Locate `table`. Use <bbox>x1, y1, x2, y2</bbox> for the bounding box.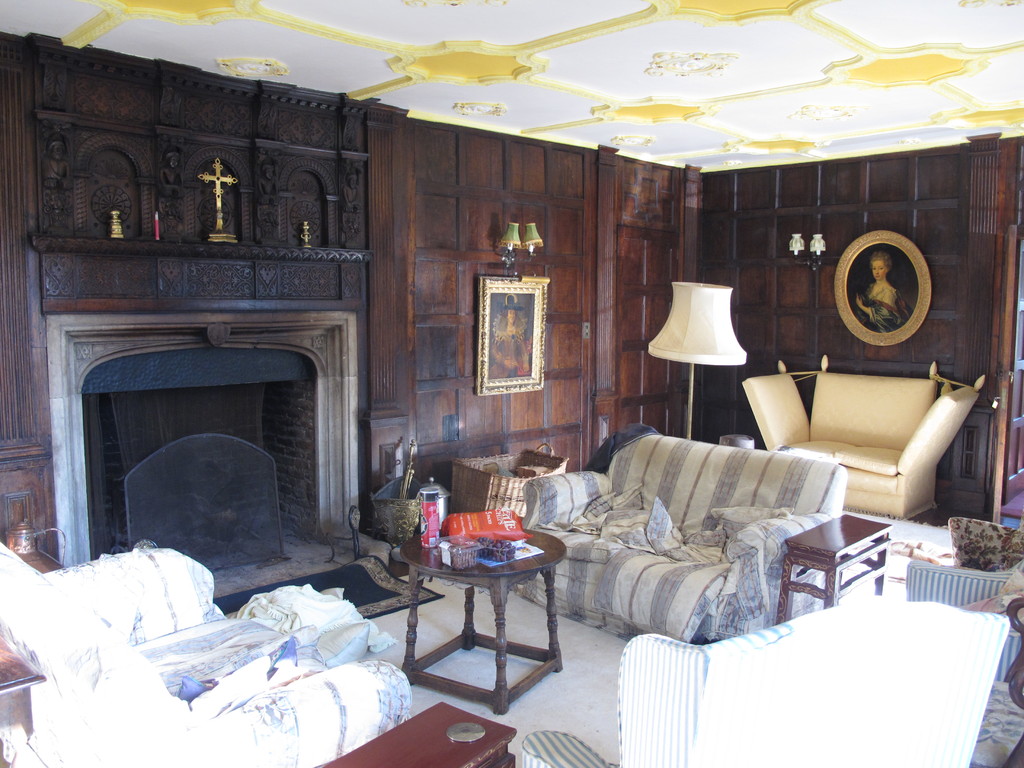
<bbox>396, 519, 566, 713</bbox>.
